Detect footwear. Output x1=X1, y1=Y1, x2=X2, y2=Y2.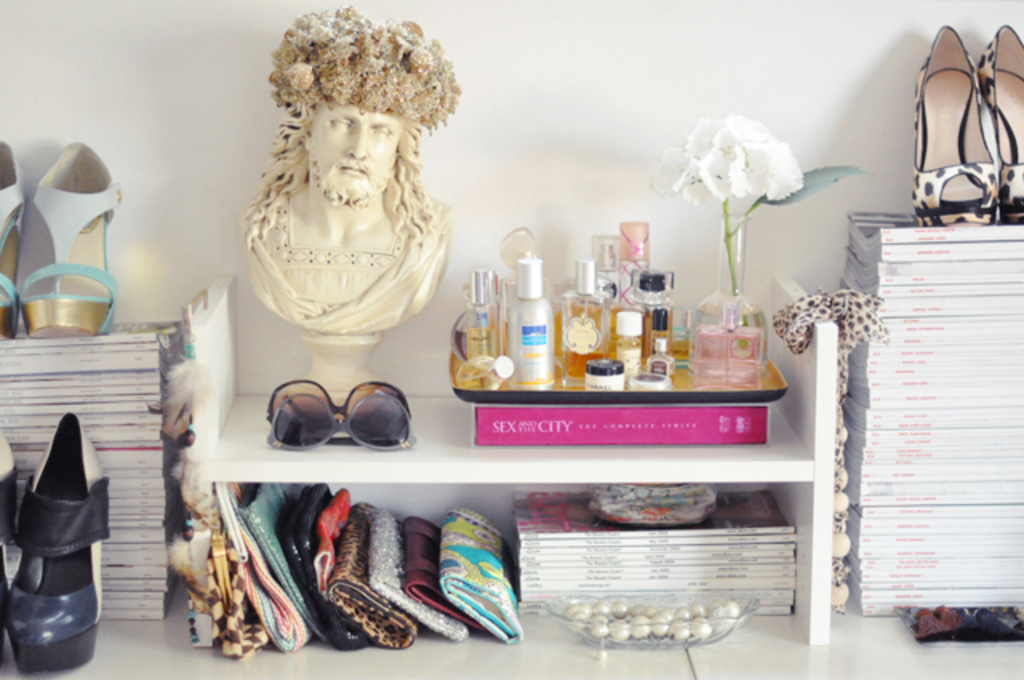
x1=978, y1=22, x2=1022, y2=224.
